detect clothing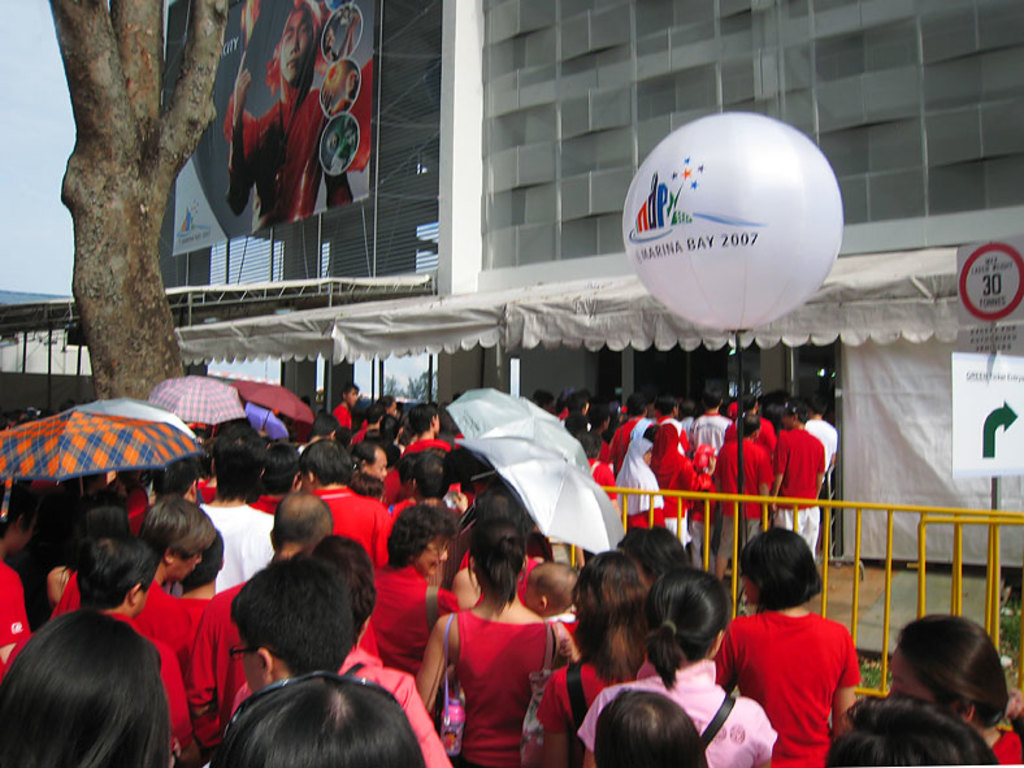
726 603 865 749
